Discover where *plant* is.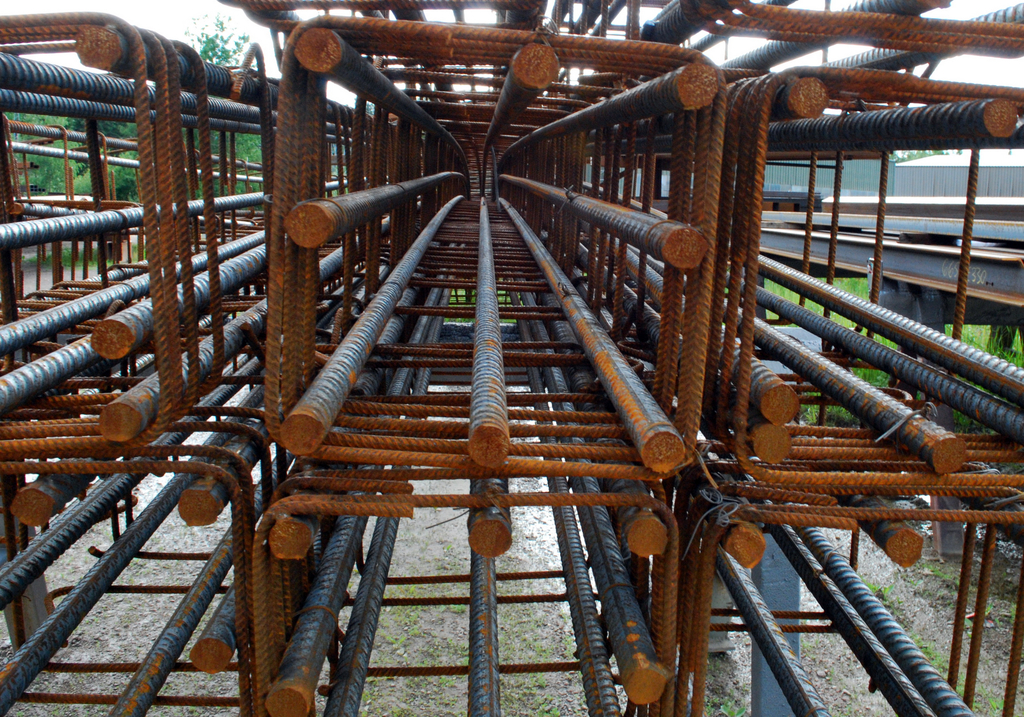
Discovered at x1=500, y1=616, x2=514, y2=631.
